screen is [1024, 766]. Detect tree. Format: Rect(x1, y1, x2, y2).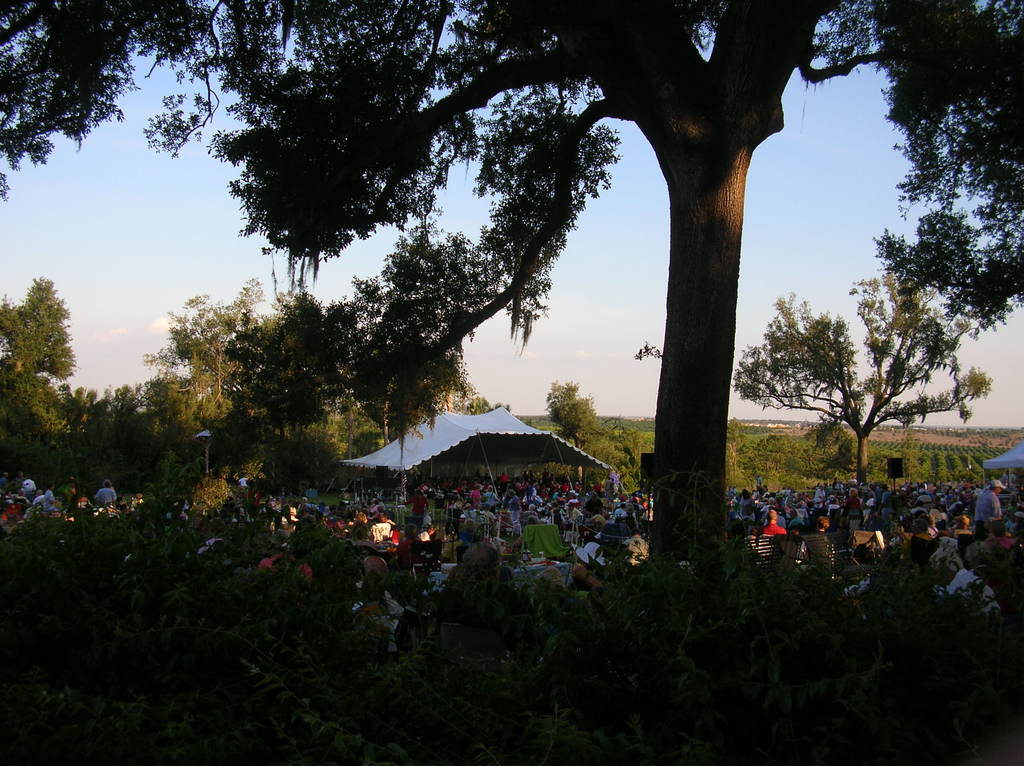
Rect(586, 415, 648, 483).
